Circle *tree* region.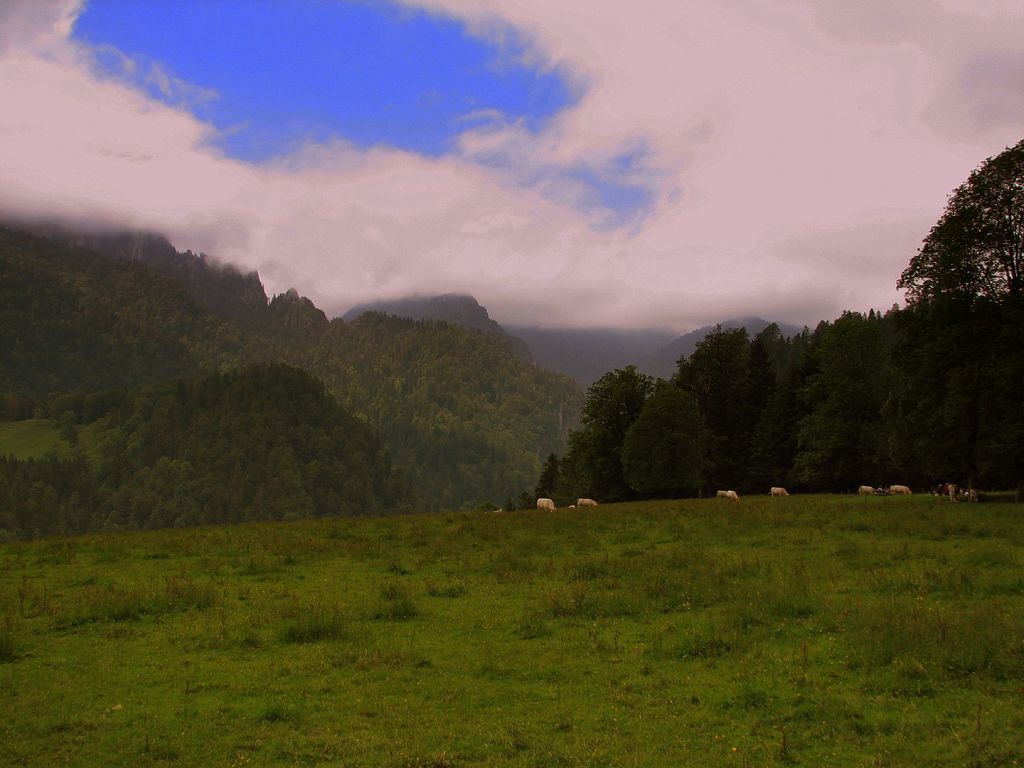
Region: 616, 377, 702, 501.
